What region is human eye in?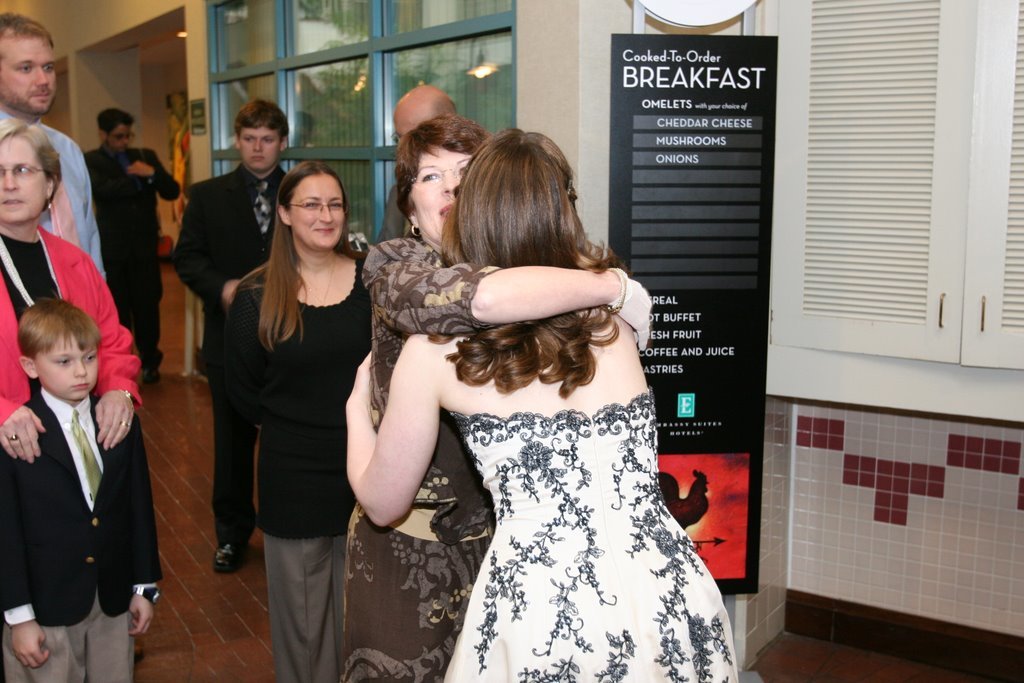
crop(457, 161, 472, 176).
